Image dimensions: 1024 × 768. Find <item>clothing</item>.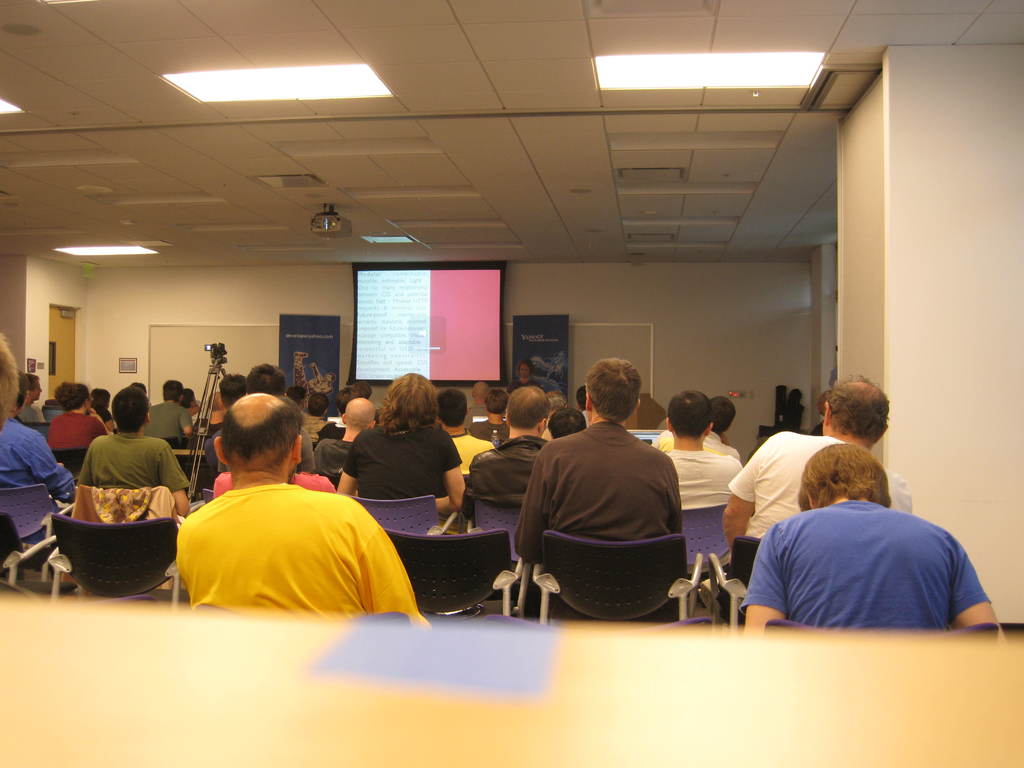
rect(140, 399, 194, 443).
